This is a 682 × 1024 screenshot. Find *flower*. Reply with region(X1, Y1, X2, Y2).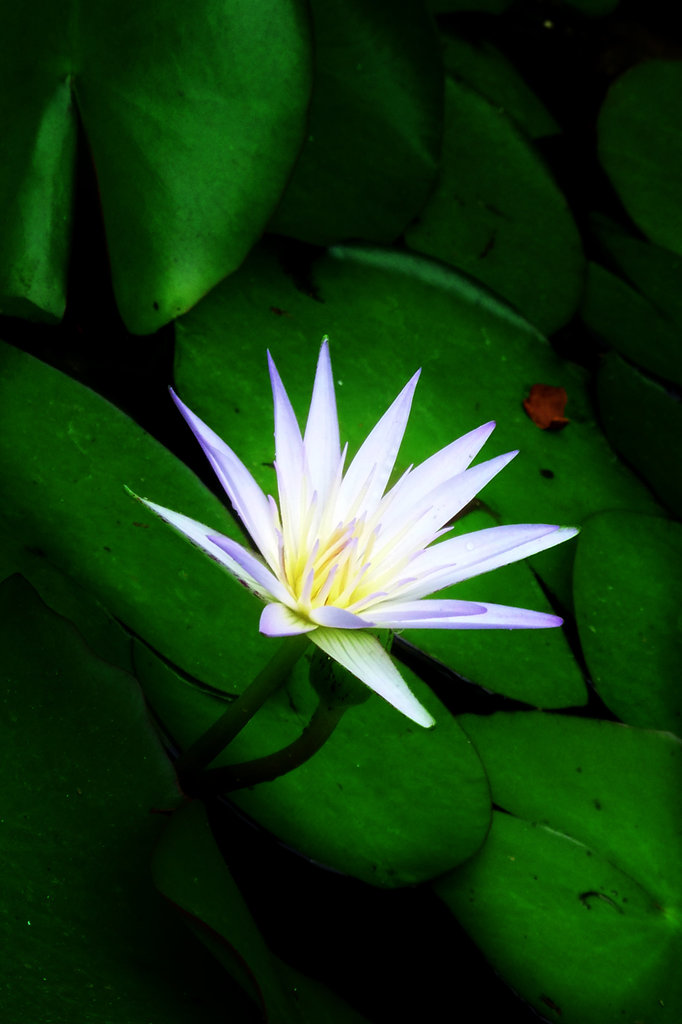
region(139, 345, 571, 726).
